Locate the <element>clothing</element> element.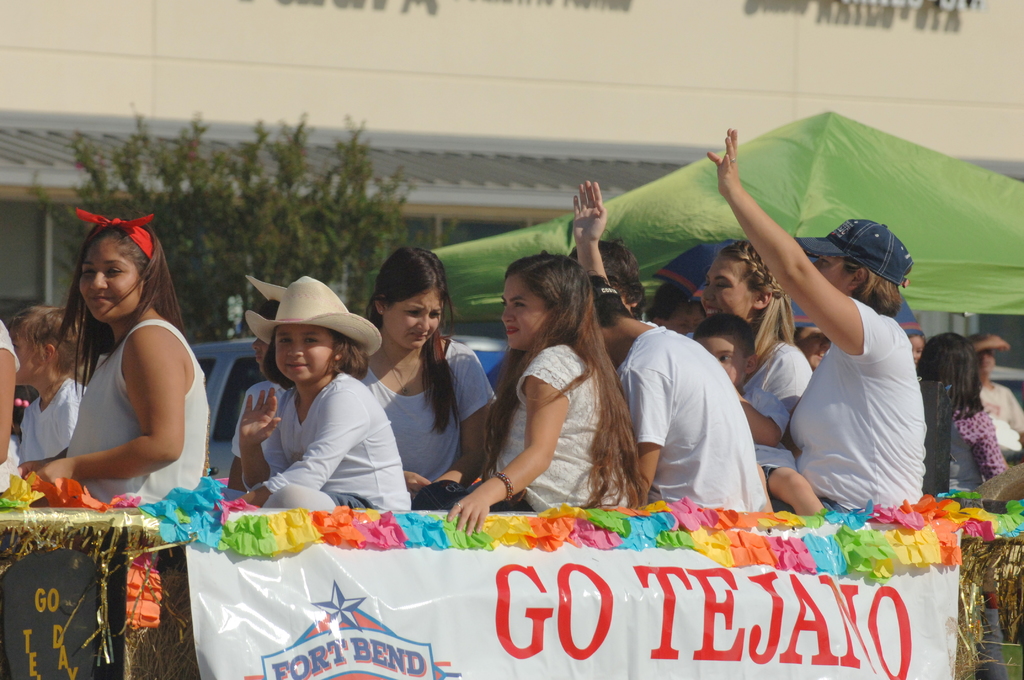
Element bbox: (616, 324, 777, 521).
